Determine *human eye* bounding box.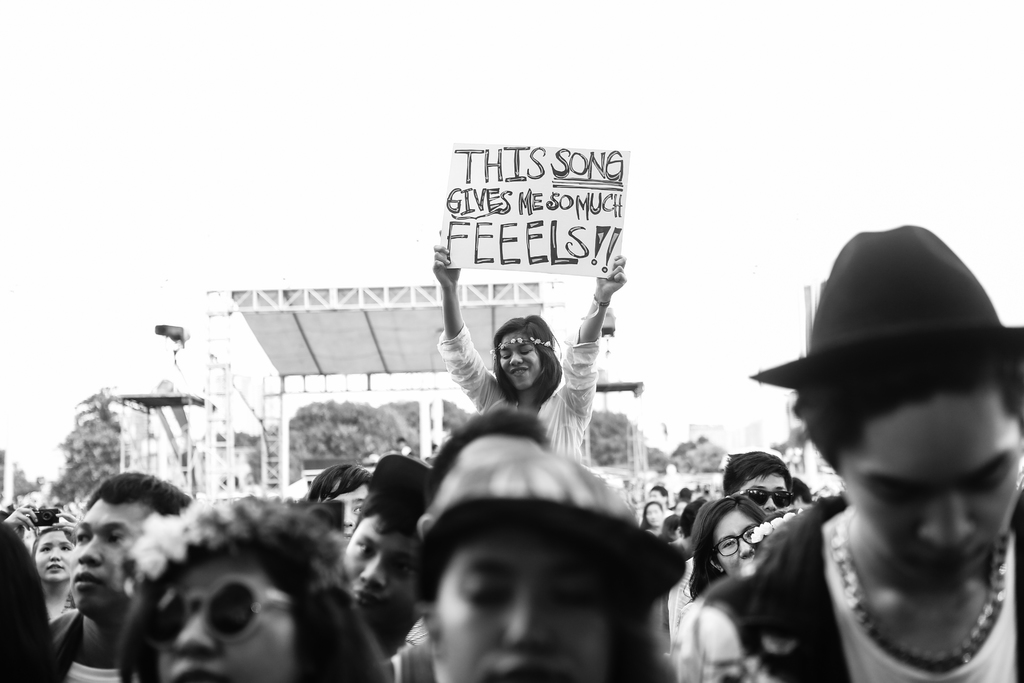
Determined: (left=355, top=506, right=364, bottom=516).
